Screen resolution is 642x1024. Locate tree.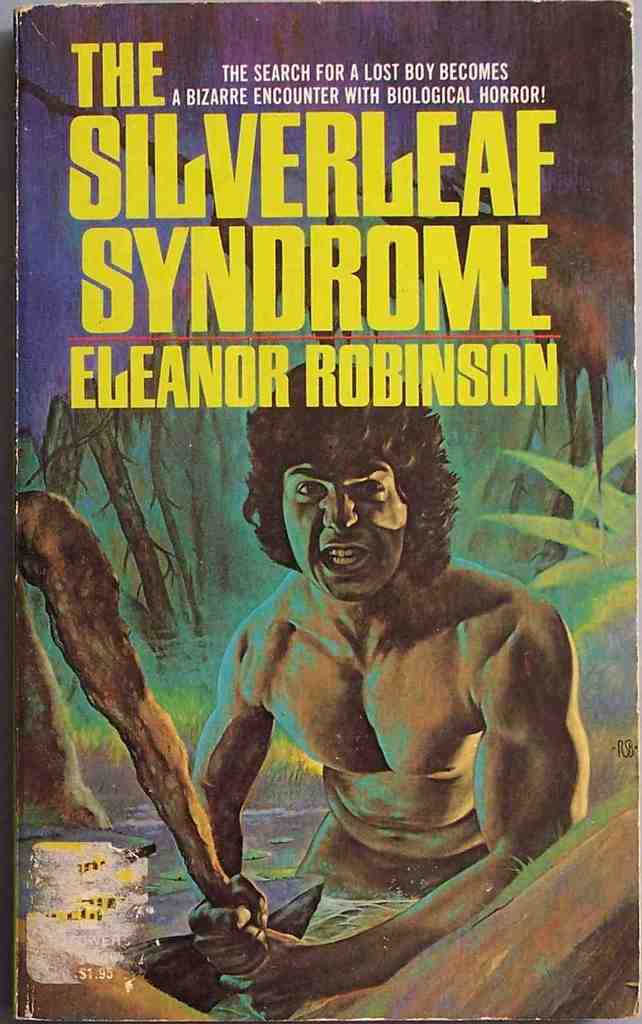
[19,370,180,671].
